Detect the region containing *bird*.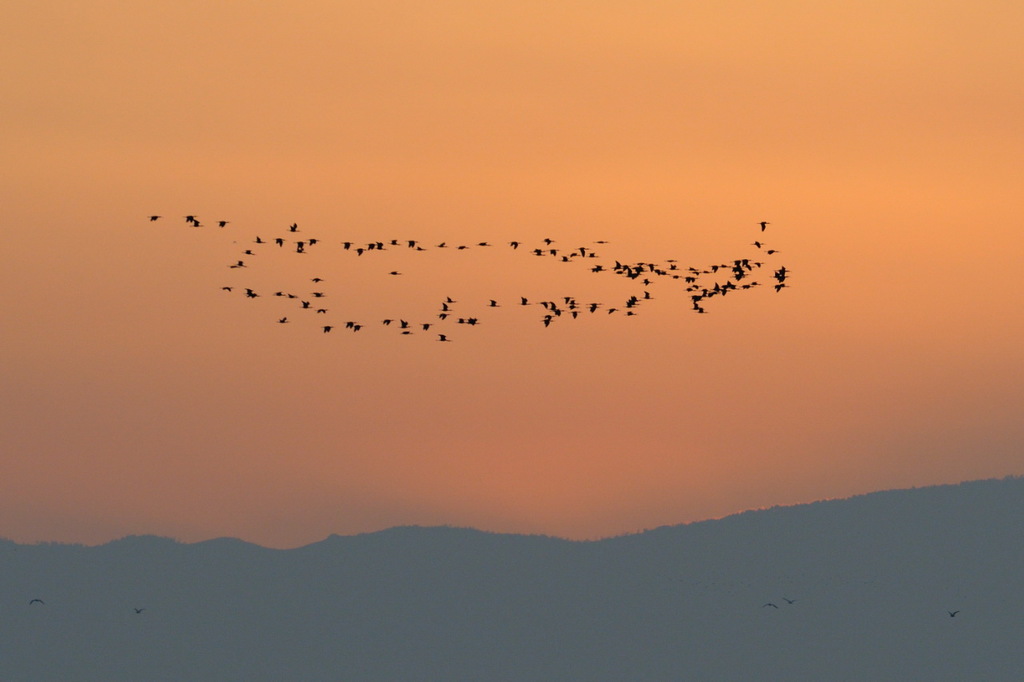
{"x1": 285, "y1": 293, "x2": 301, "y2": 298}.
